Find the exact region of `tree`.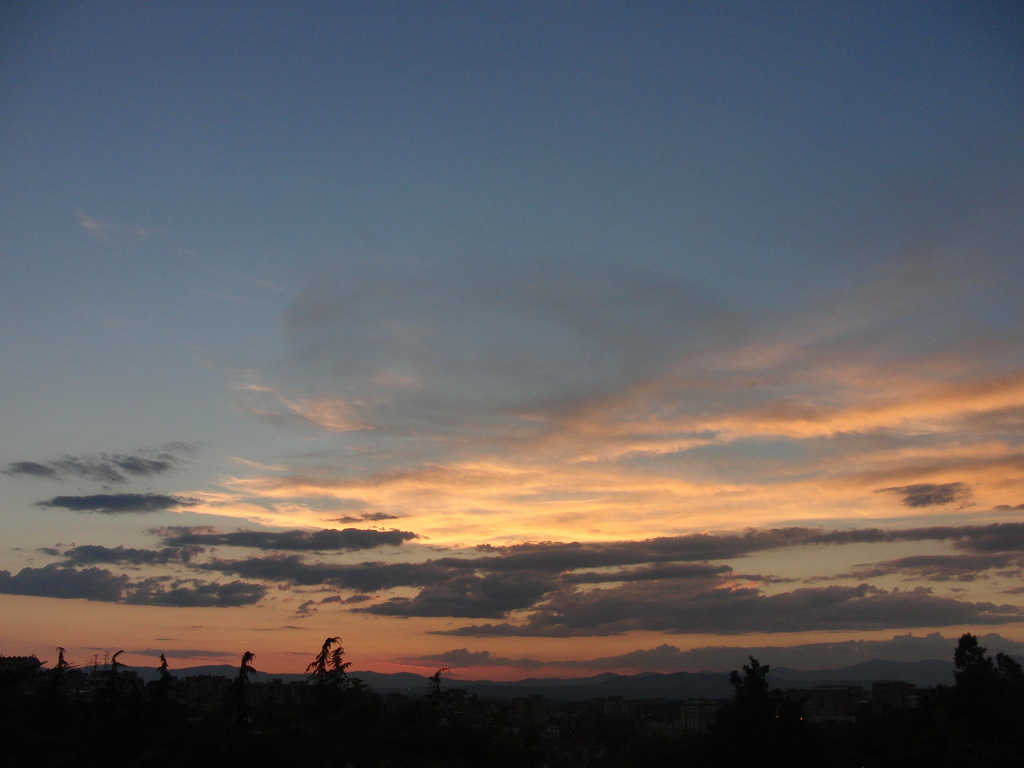
Exact region: locate(58, 637, 74, 682).
